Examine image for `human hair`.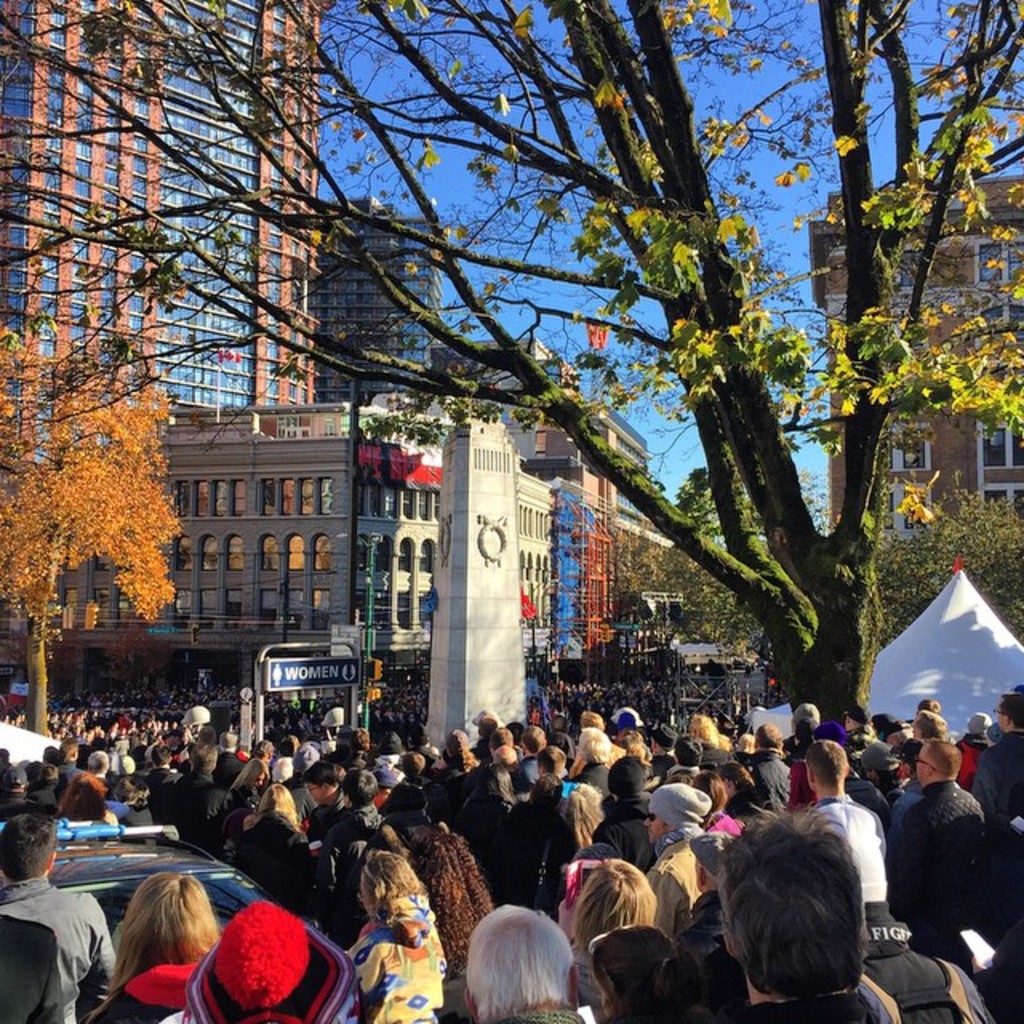
Examination result: 93, 870, 224, 1013.
